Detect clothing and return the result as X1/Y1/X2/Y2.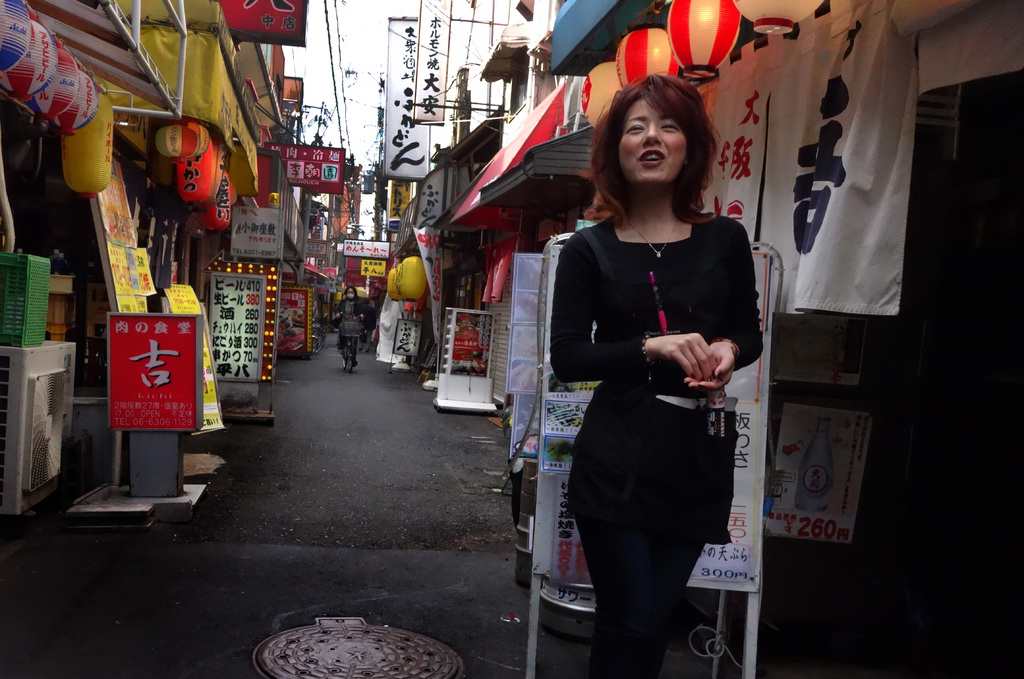
358/303/376/340.
